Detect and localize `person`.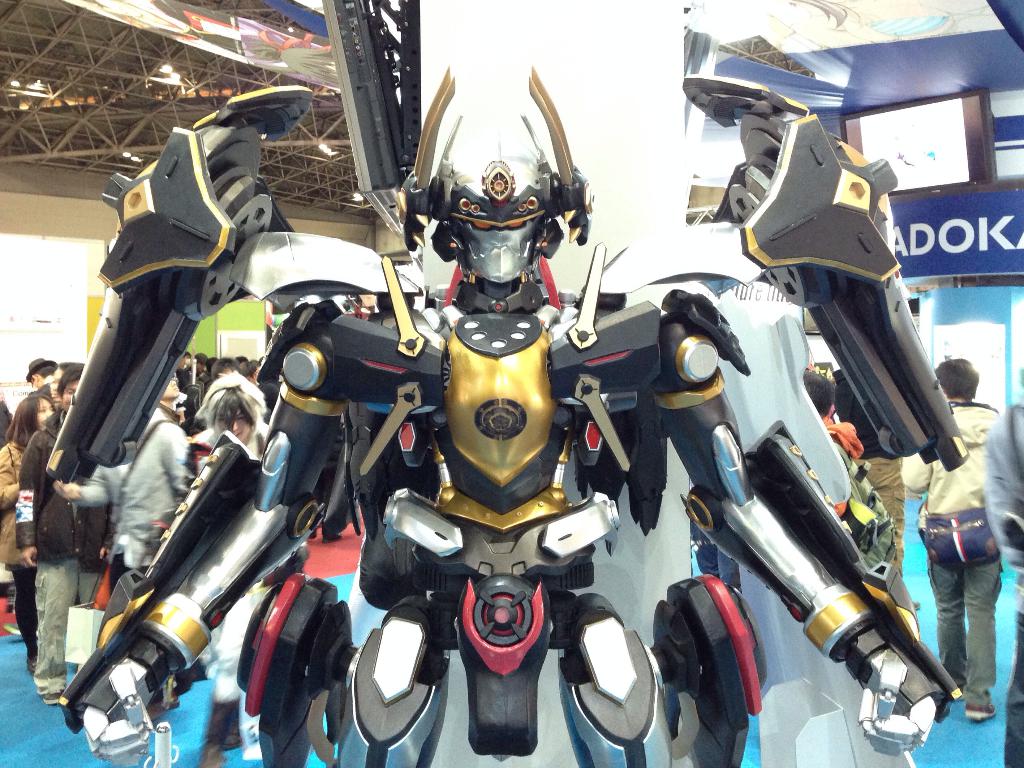
Localized at BBox(824, 367, 921, 617).
